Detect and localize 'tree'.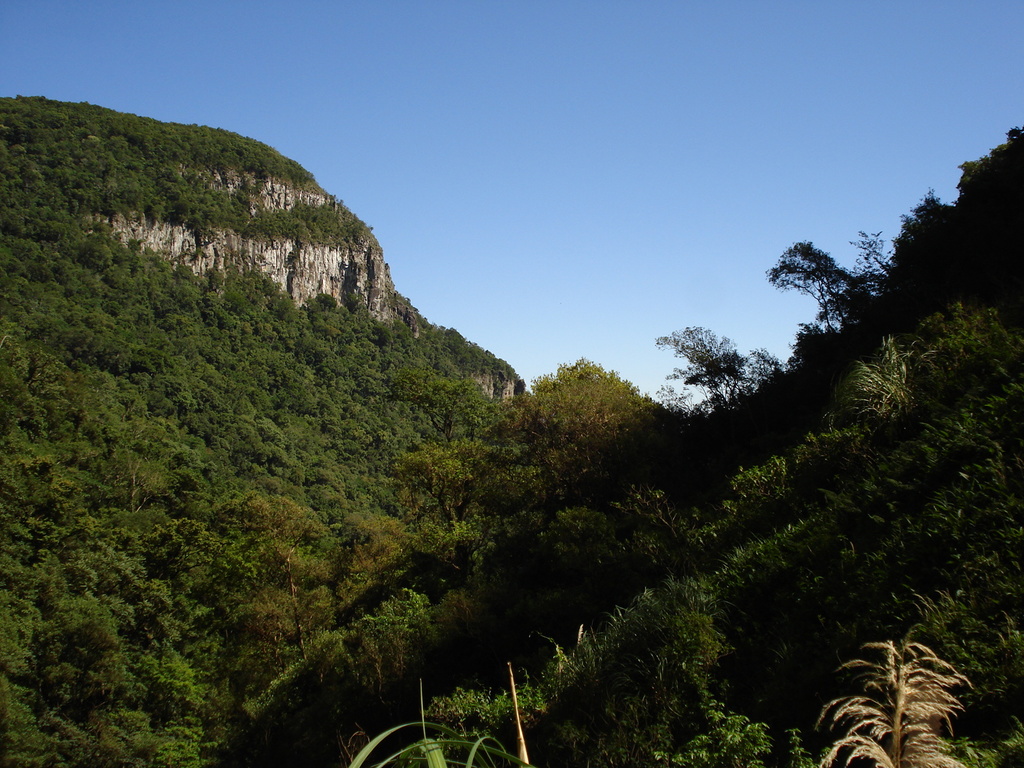
Localized at <bbox>653, 303, 746, 426</bbox>.
